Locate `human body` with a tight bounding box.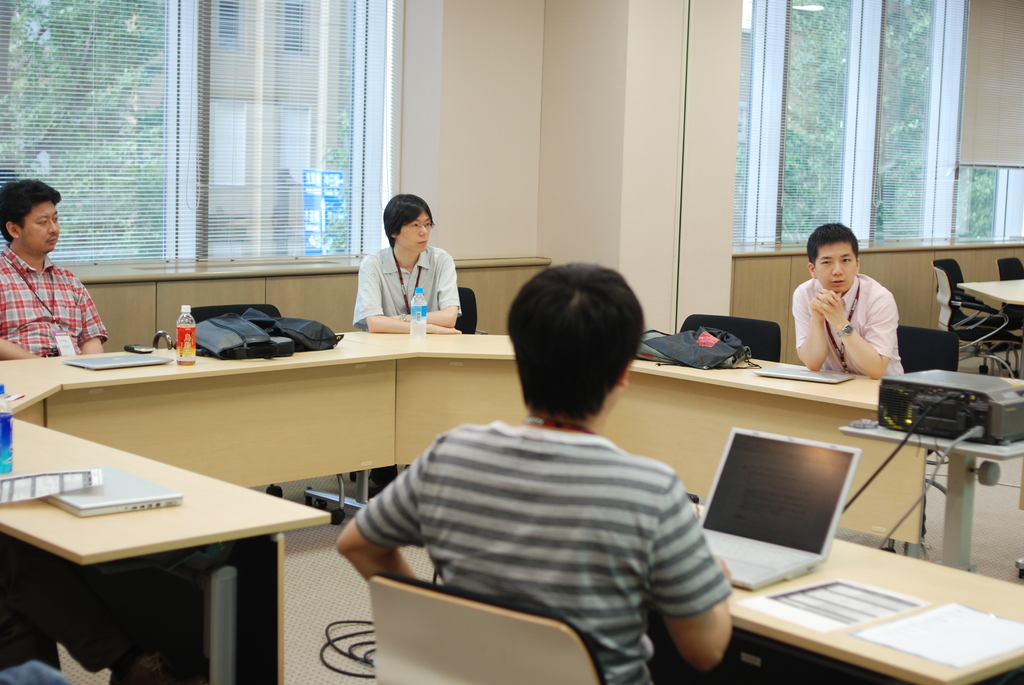
<box>0,241,108,361</box>.
